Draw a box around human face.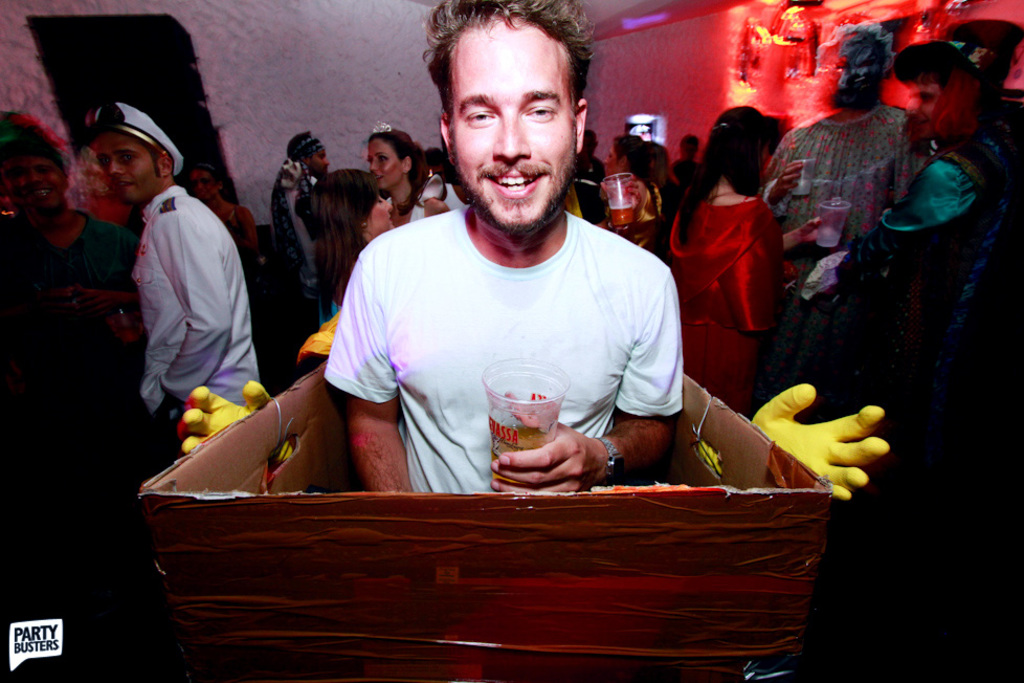
0/151/66/221.
